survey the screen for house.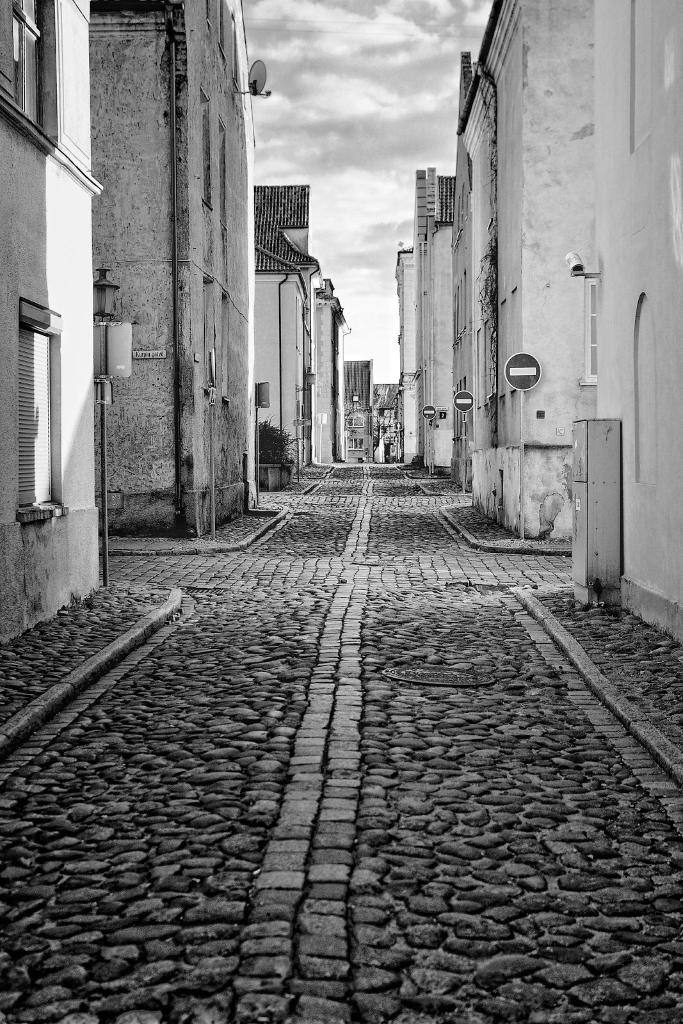
Survey found: pyautogui.locateOnScreen(570, 0, 682, 644).
